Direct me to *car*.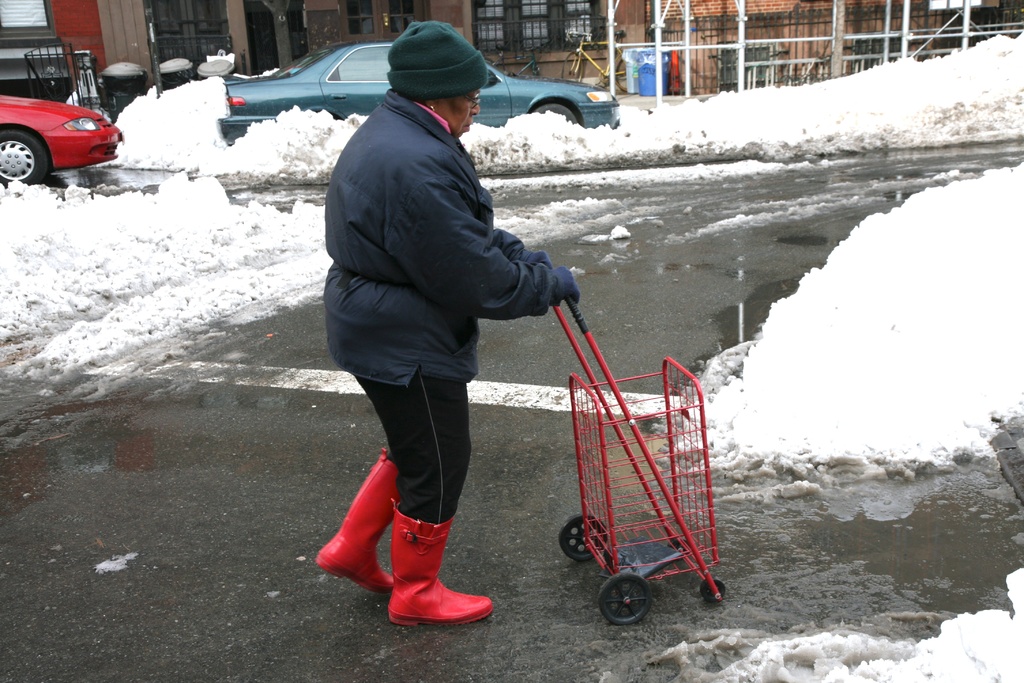
Direction: crop(0, 96, 122, 185).
